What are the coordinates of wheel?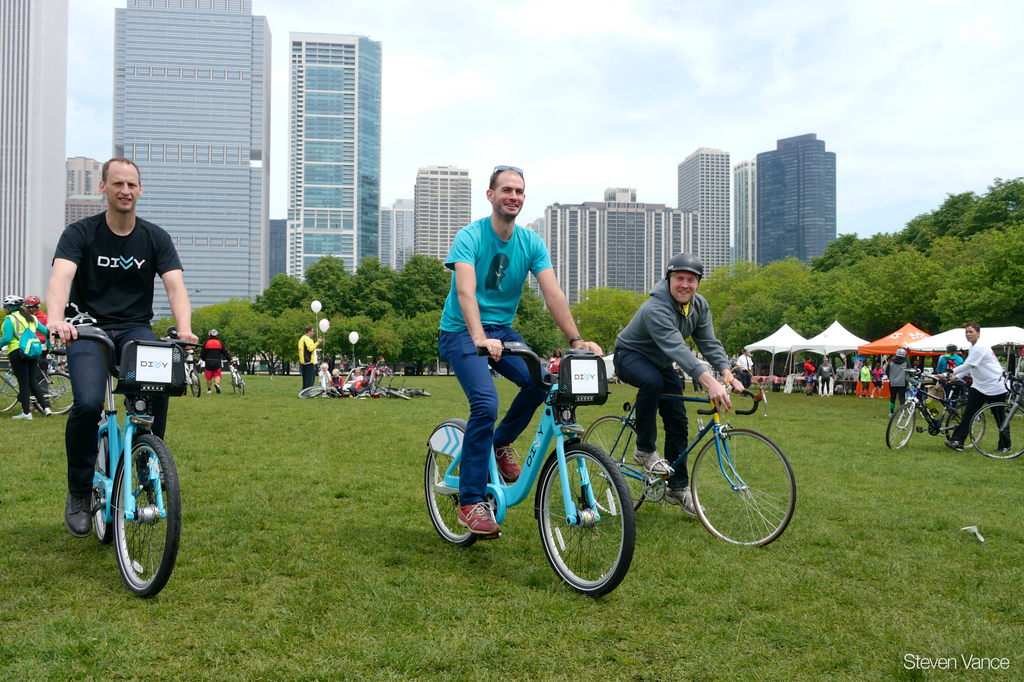
31/370/77/415.
